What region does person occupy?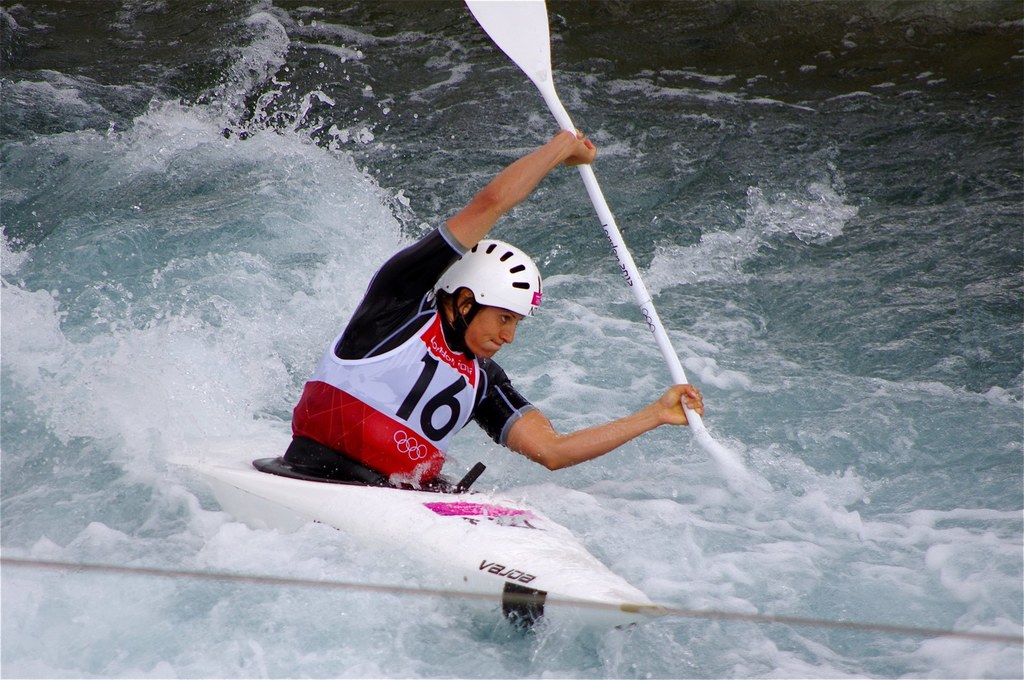
rect(381, 147, 671, 515).
